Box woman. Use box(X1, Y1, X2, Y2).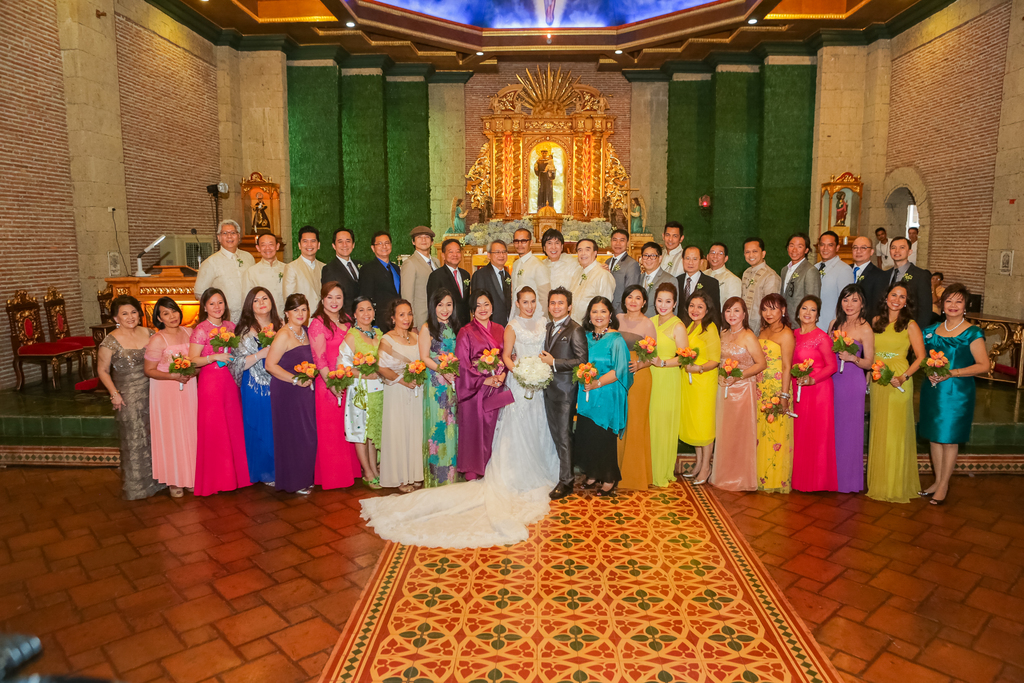
box(332, 296, 388, 491).
